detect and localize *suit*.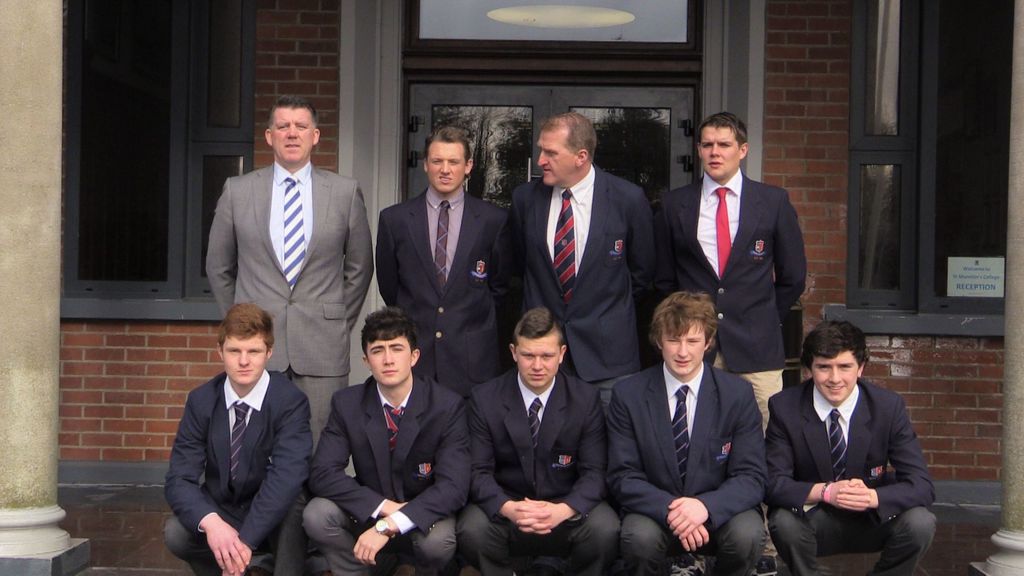
Localized at <region>296, 374, 475, 575</region>.
